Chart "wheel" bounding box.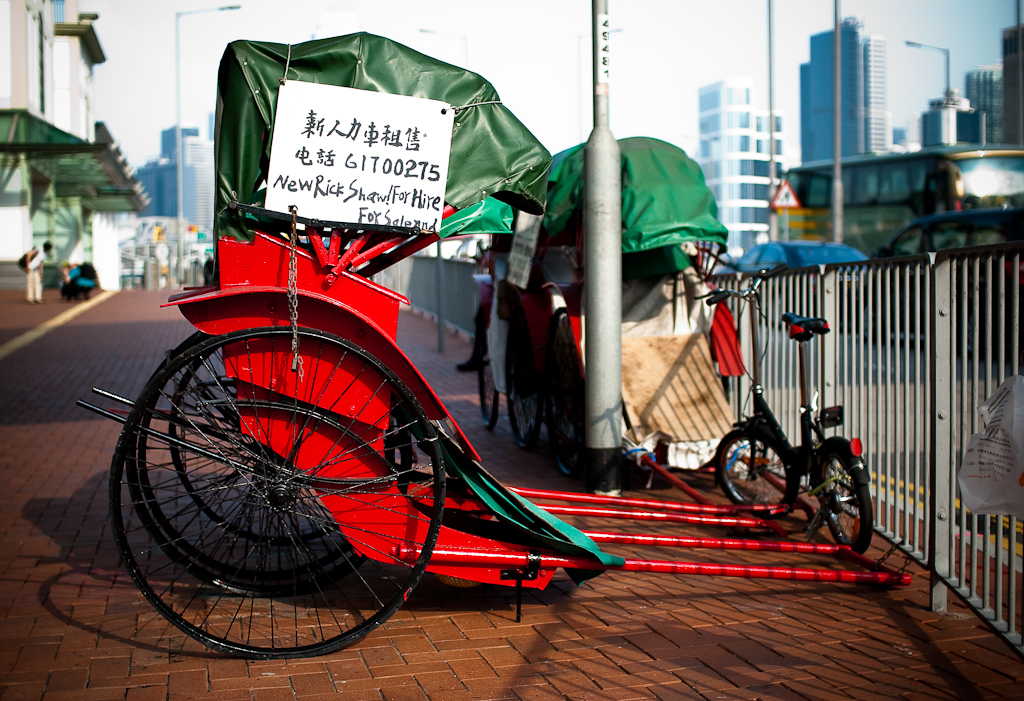
Charted: box(504, 325, 540, 450).
